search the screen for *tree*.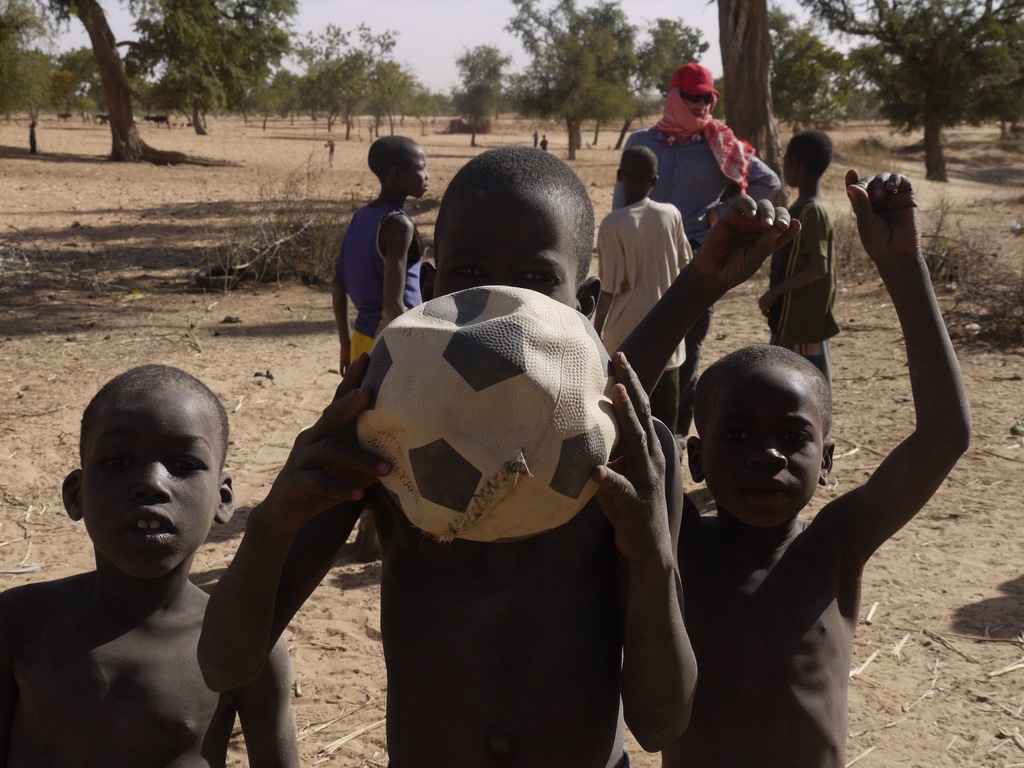
Found at 499 0 645 156.
